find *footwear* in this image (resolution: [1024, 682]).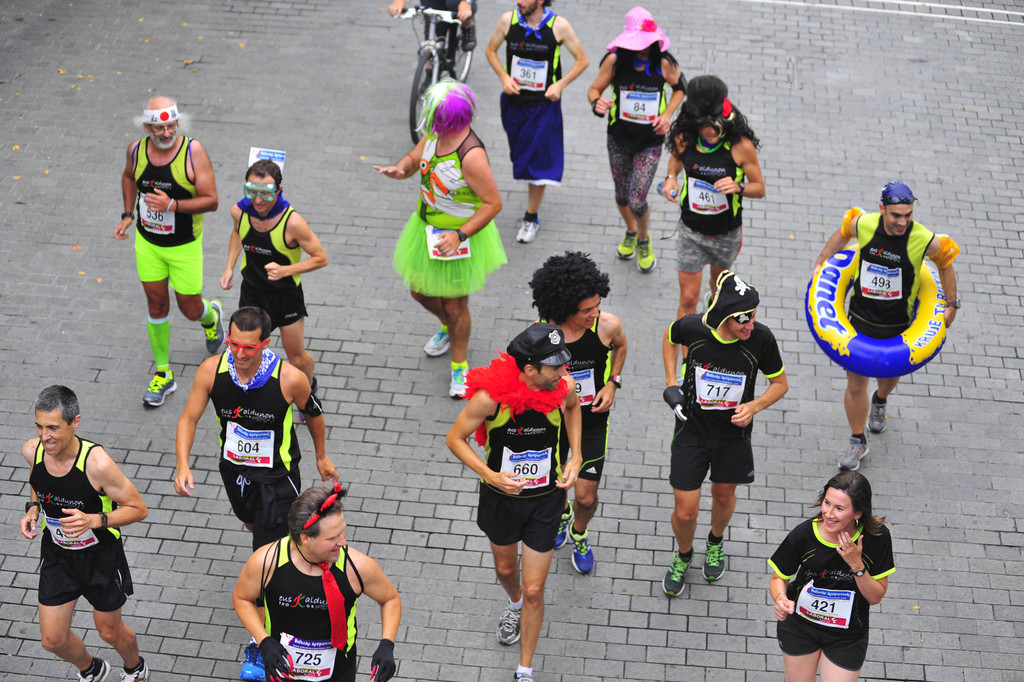
Rect(201, 297, 225, 353).
